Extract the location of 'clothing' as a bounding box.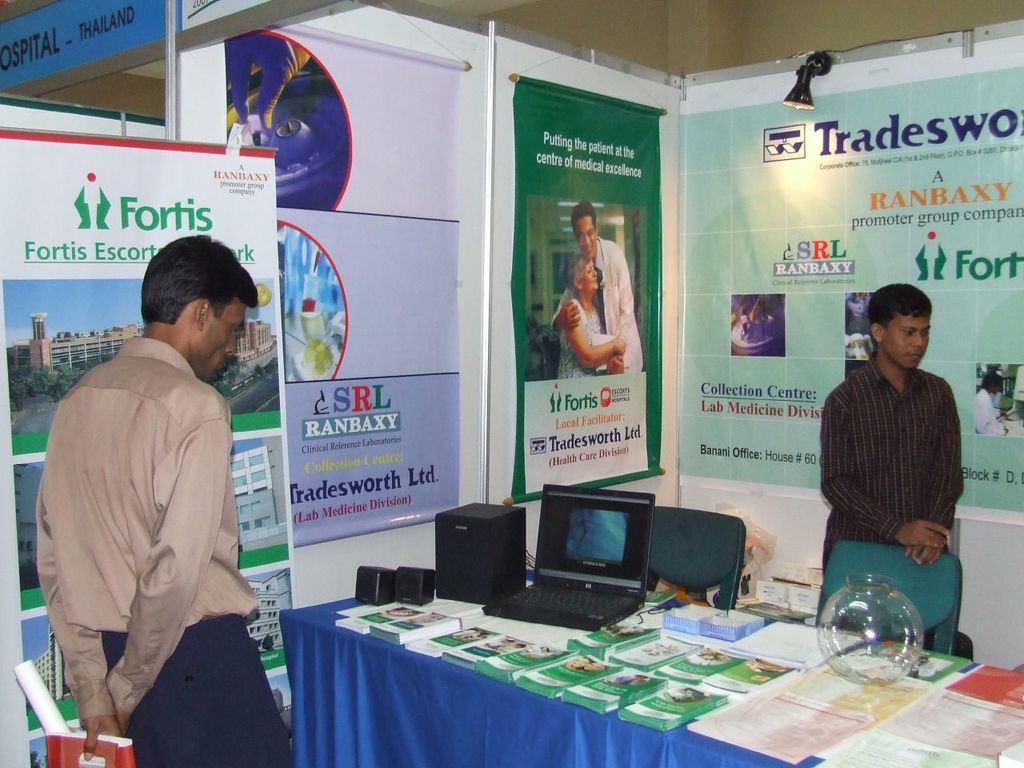
select_region(559, 292, 603, 370).
